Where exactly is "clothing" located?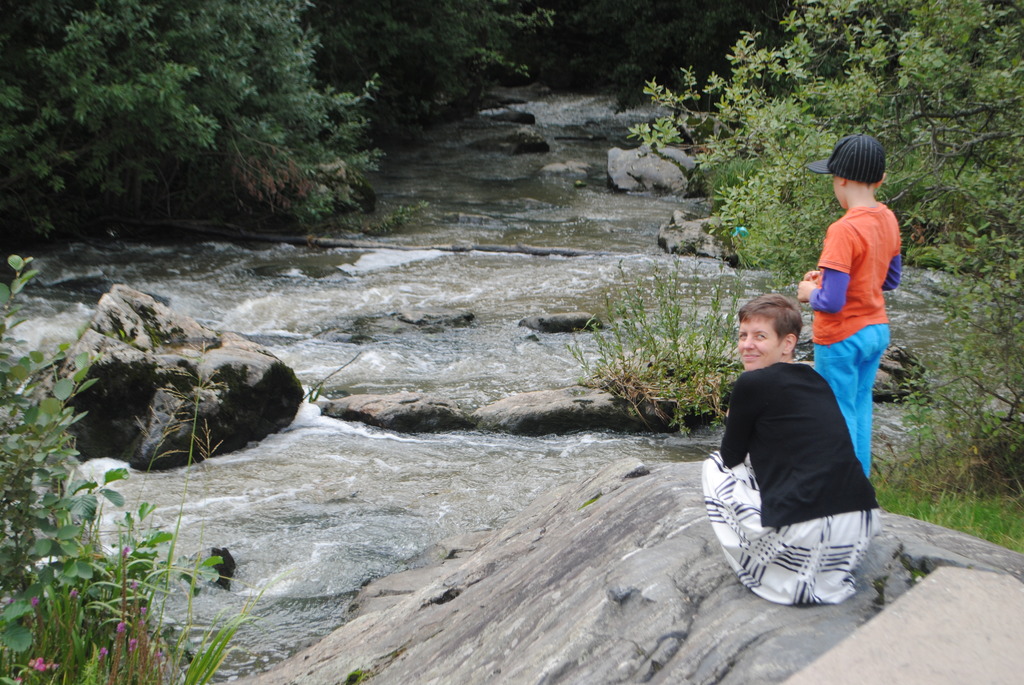
Its bounding box is l=709, t=329, r=881, b=592.
